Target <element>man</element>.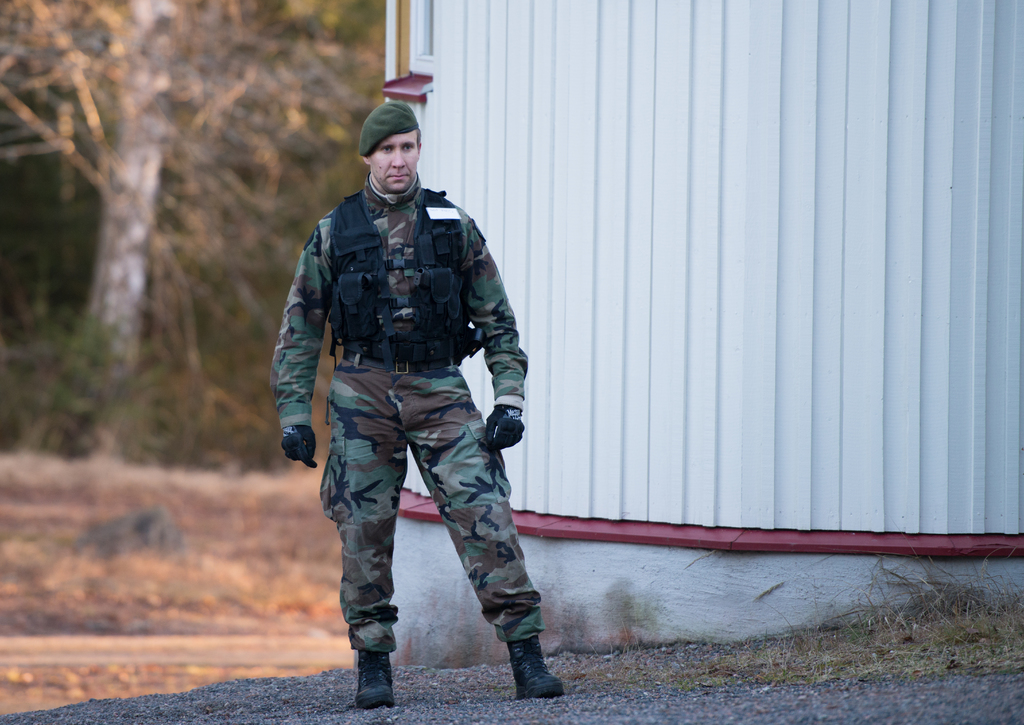
Target region: (x1=262, y1=102, x2=545, y2=712).
